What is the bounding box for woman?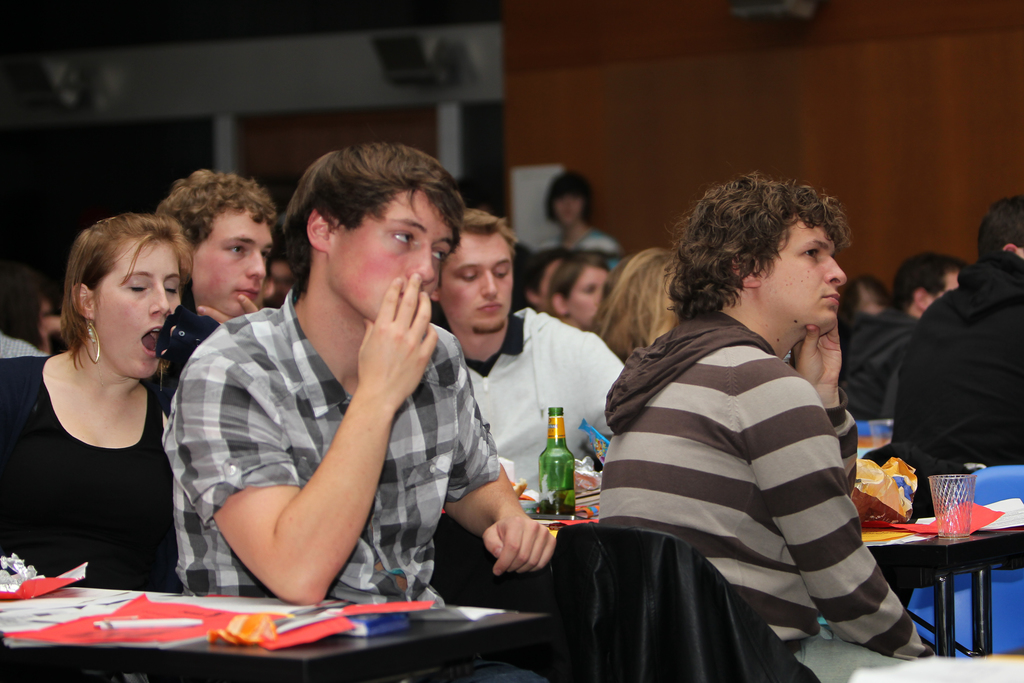
<bbox>9, 195, 210, 614</bbox>.
